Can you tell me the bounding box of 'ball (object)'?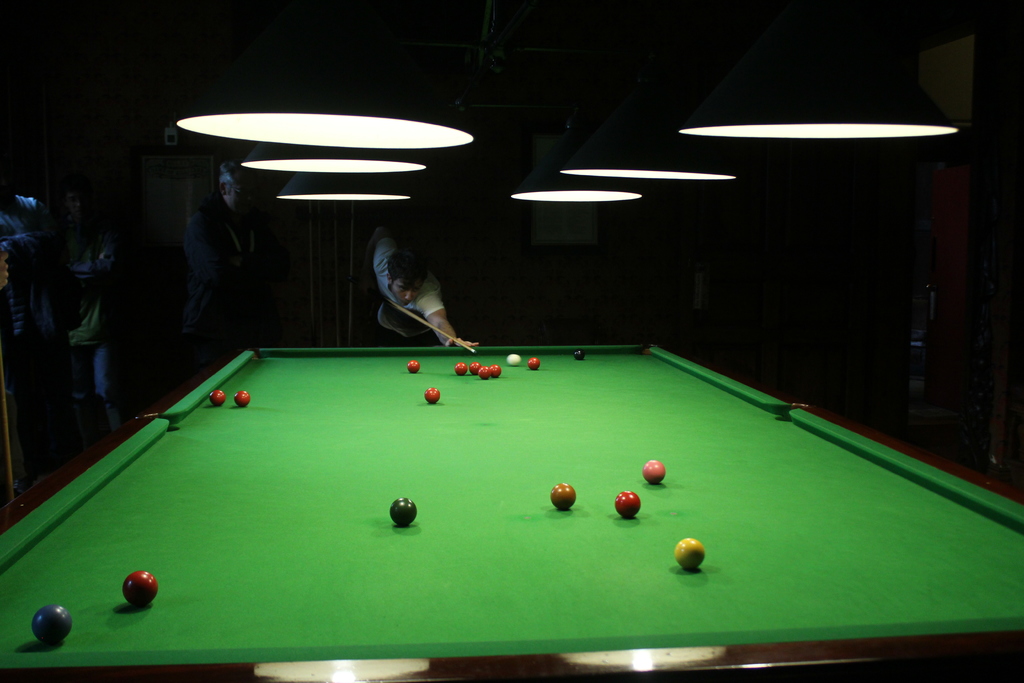
481, 369, 491, 379.
